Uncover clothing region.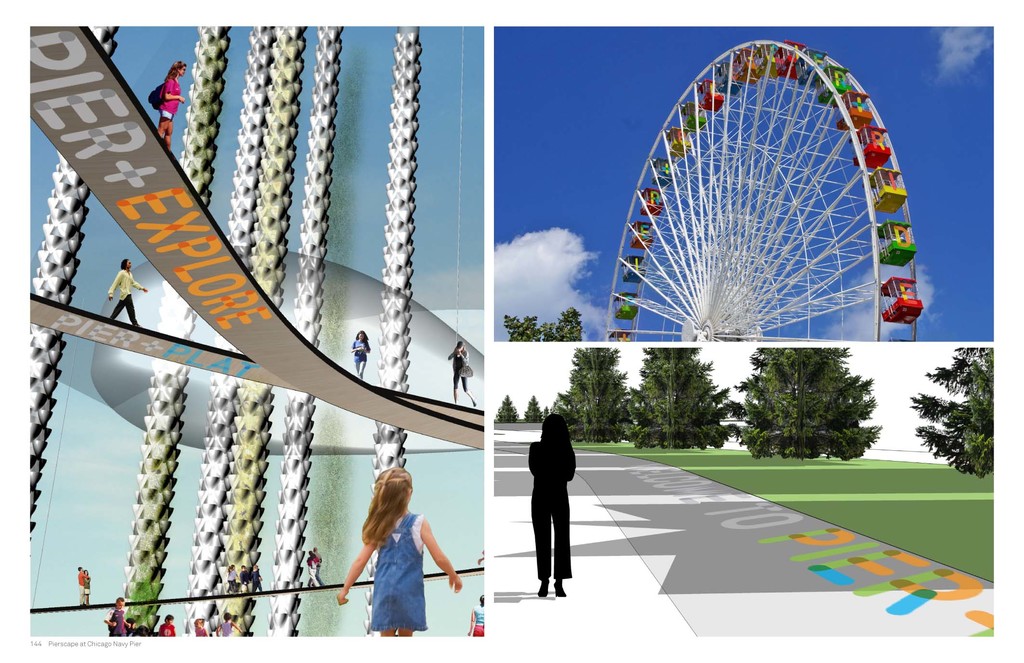
Uncovered: l=77, t=571, r=86, b=603.
